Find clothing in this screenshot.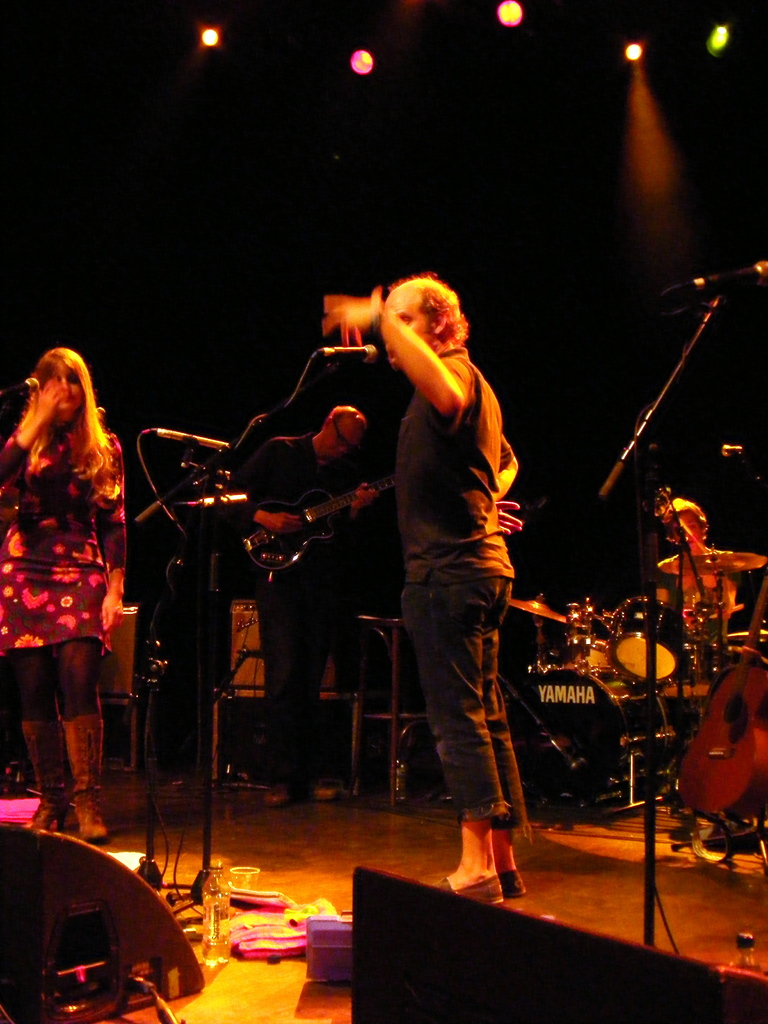
The bounding box for clothing is <bbox>659, 564, 739, 637</bbox>.
